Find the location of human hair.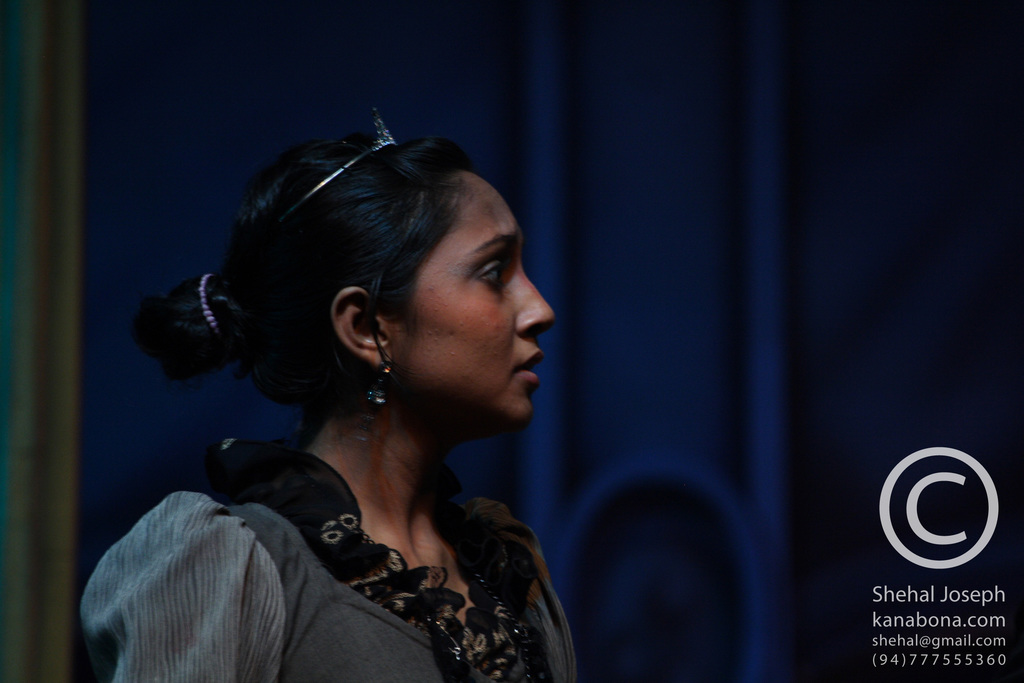
Location: [125, 129, 487, 424].
